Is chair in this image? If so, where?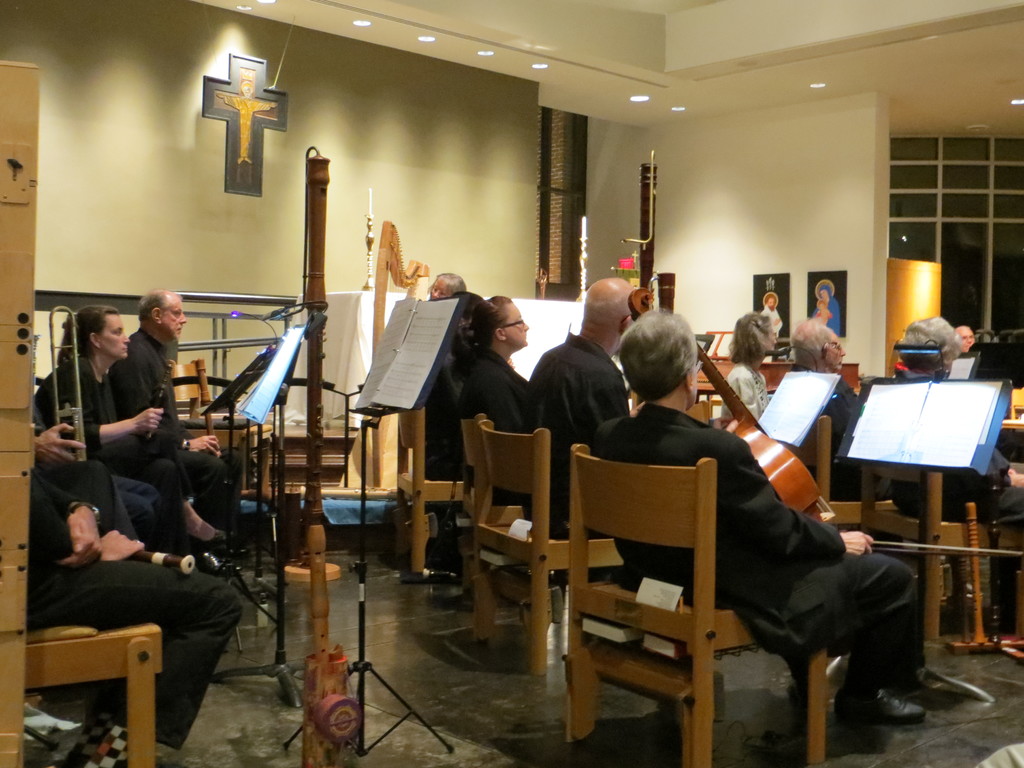
Yes, at {"x1": 685, "y1": 399, "x2": 718, "y2": 426}.
